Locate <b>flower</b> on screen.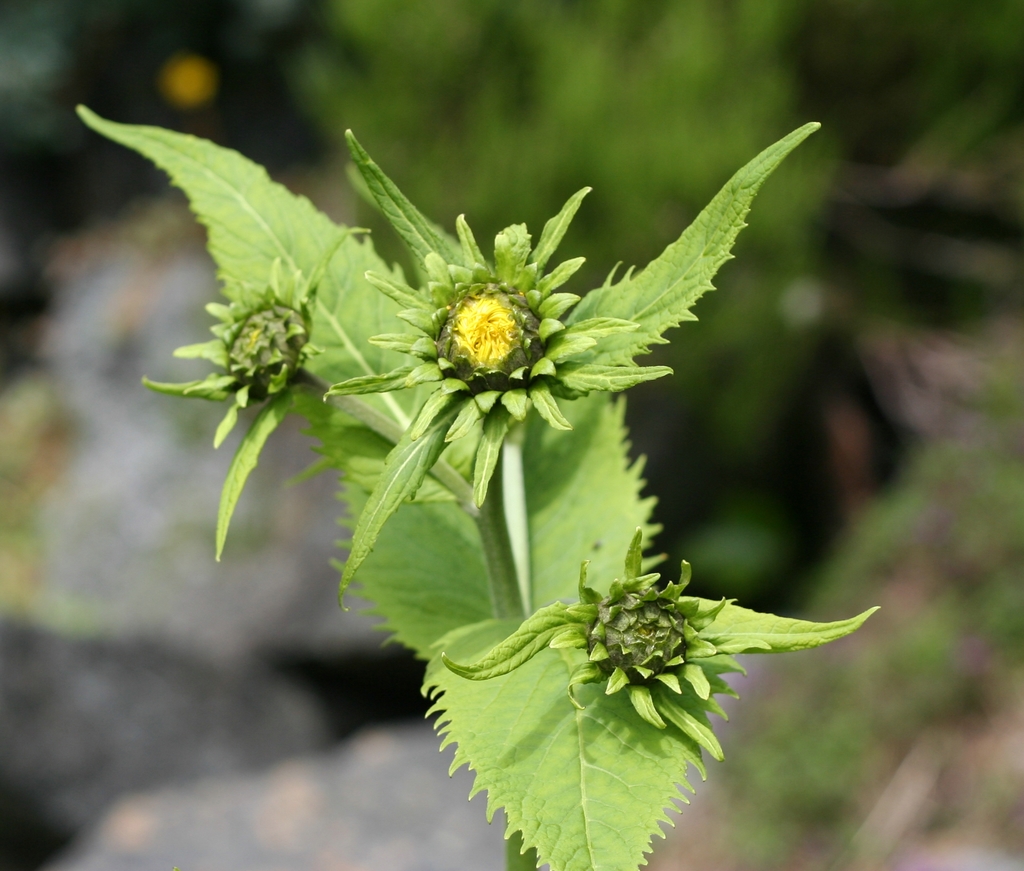
On screen at BBox(136, 223, 372, 449).
